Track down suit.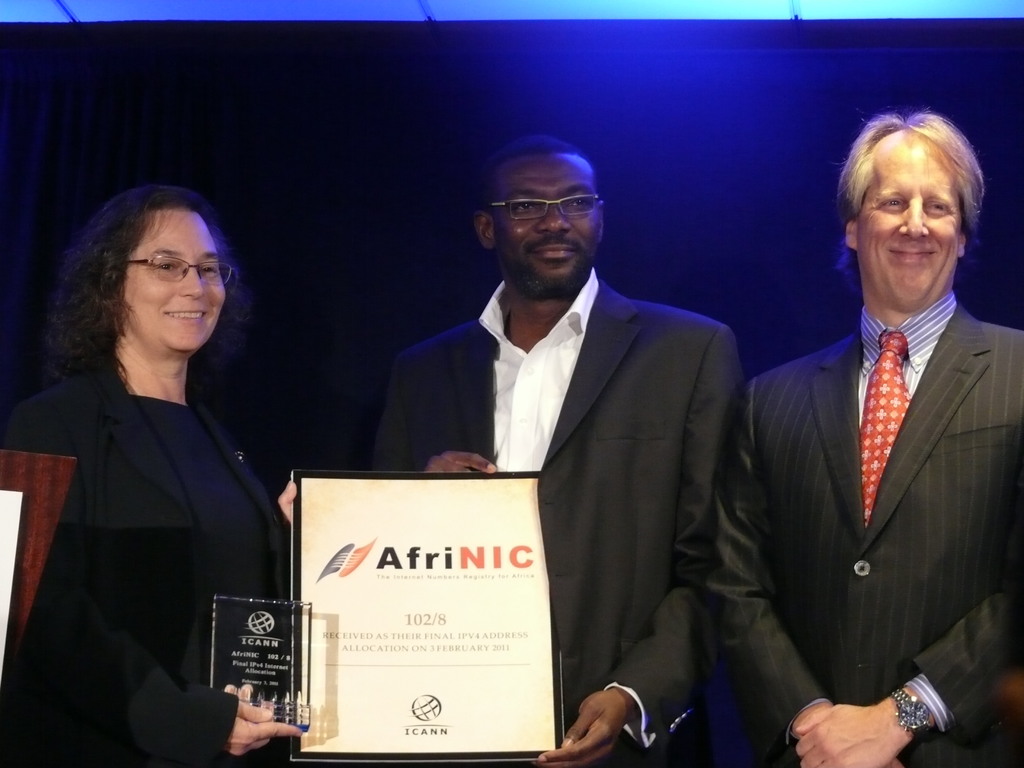
Tracked to {"x1": 701, "y1": 309, "x2": 1023, "y2": 767}.
